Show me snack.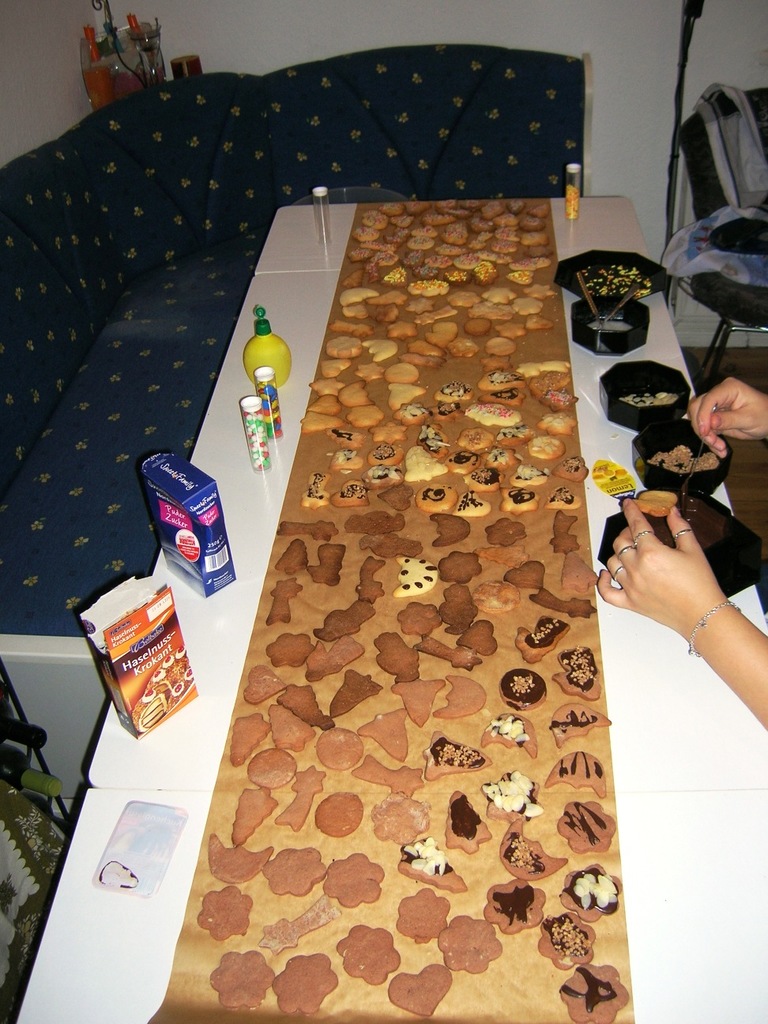
snack is here: 323,848,382,908.
